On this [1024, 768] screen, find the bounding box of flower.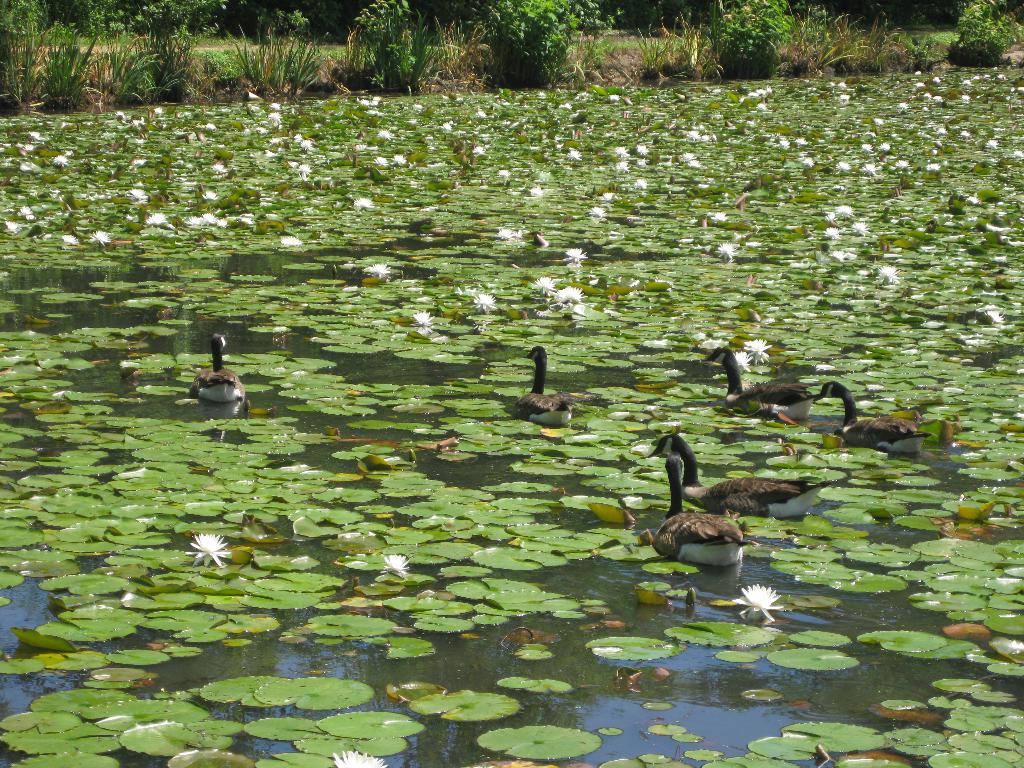
Bounding box: box(793, 136, 806, 145).
